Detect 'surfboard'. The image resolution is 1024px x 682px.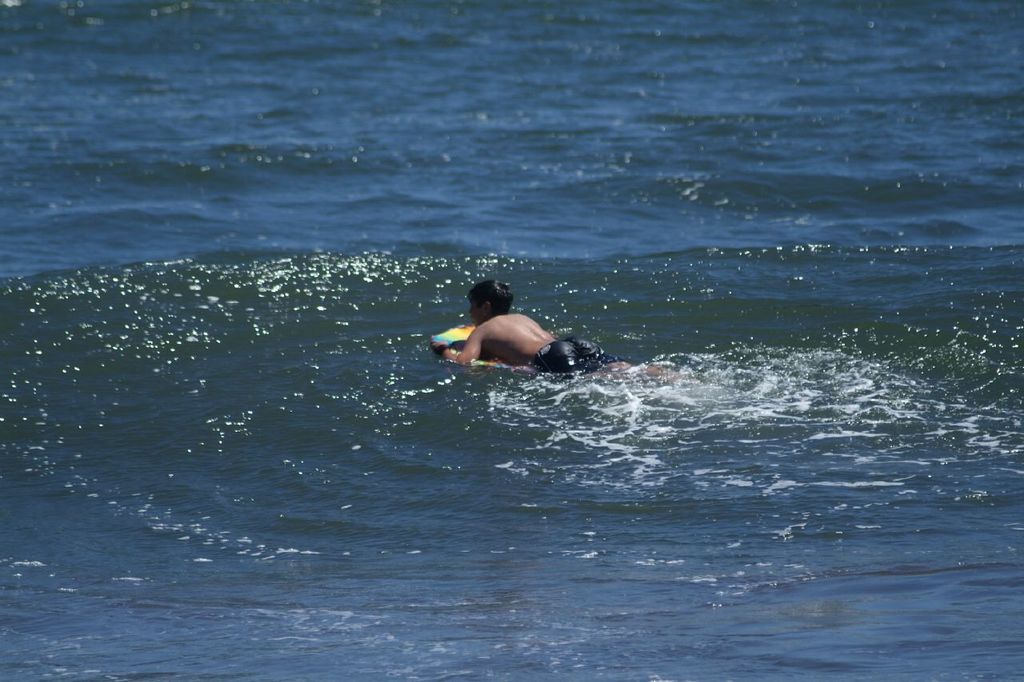
BBox(430, 325, 524, 371).
